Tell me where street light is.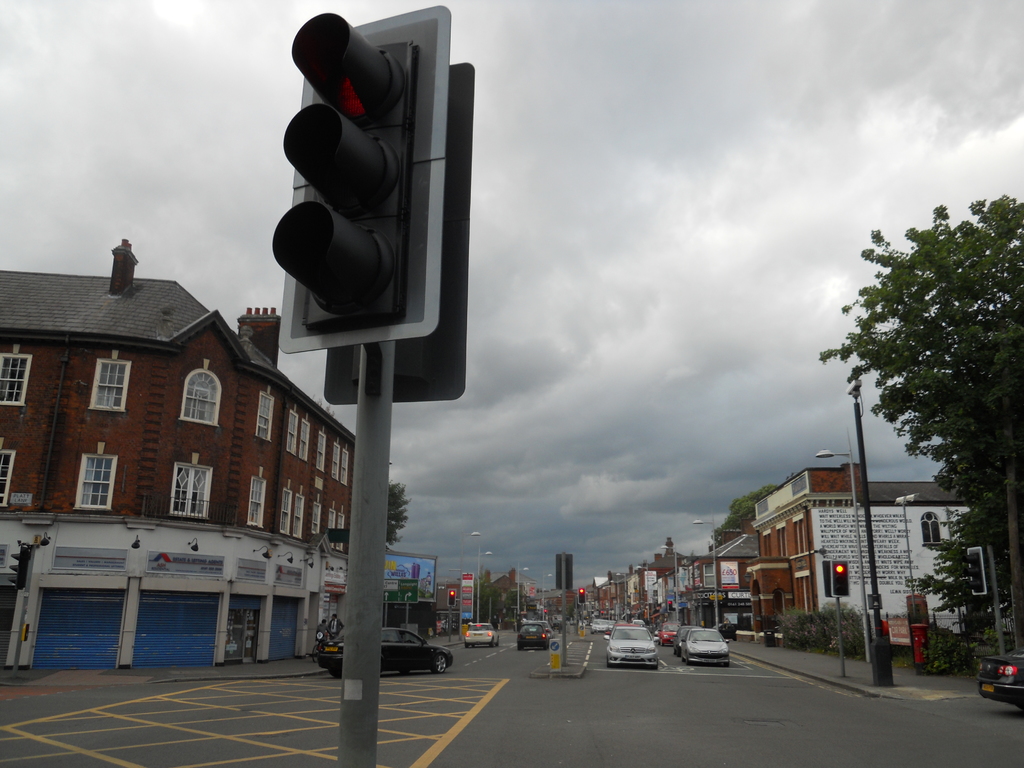
street light is at locate(472, 545, 493, 617).
